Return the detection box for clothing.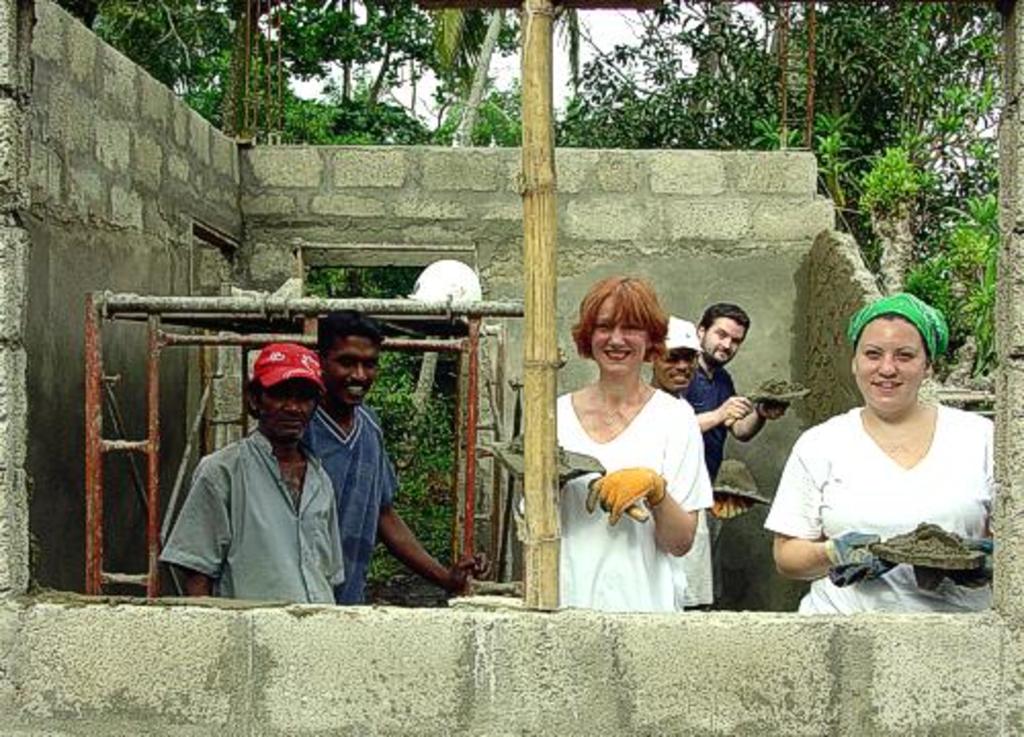
{"left": 678, "top": 356, "right": 737, "bottom": 485}.
